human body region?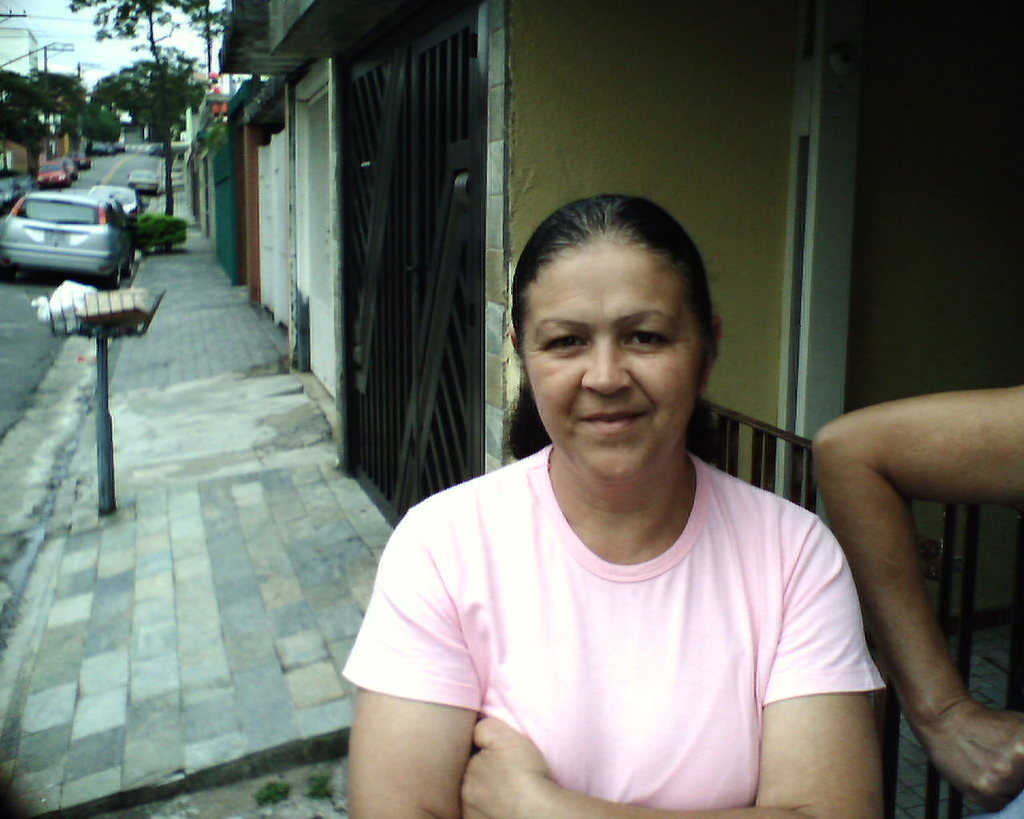
l=347, t=430, r=894, b=818
